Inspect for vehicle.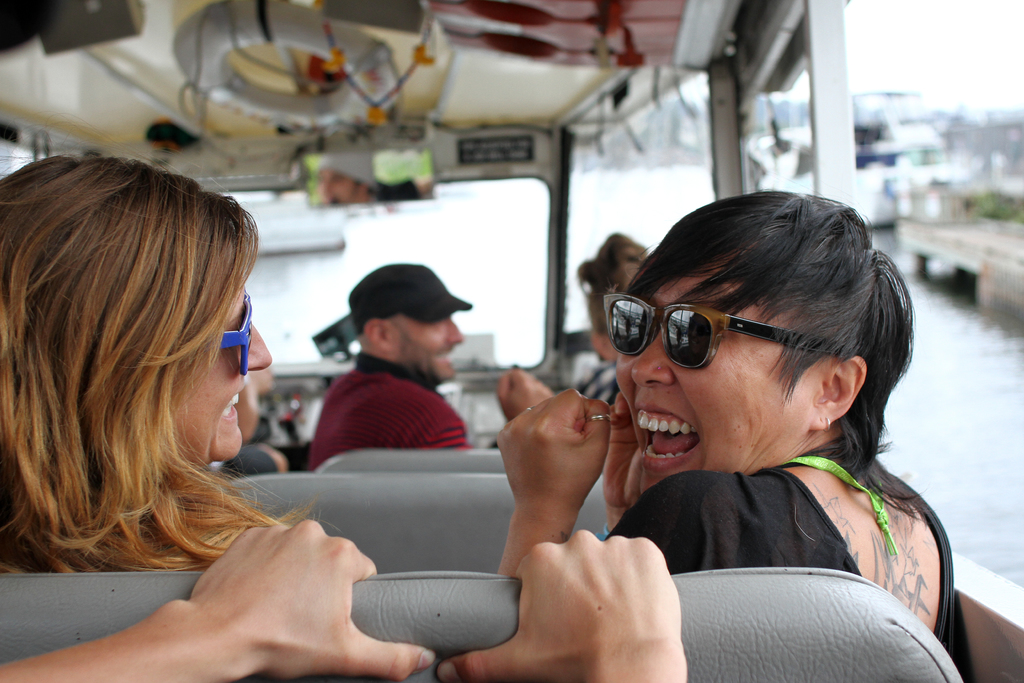
Inspection: x1=748 y1=89 x2=974 y2=227.
